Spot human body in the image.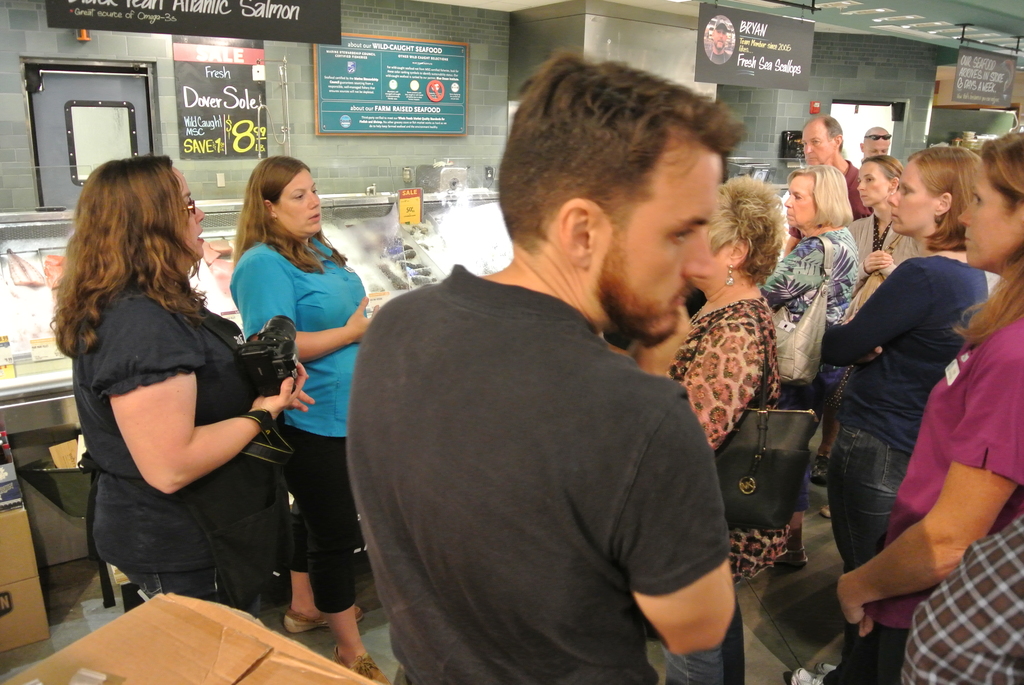
human body found at {"x1": 845, "y1": 152, "x2": 916, "y2": 293}.
